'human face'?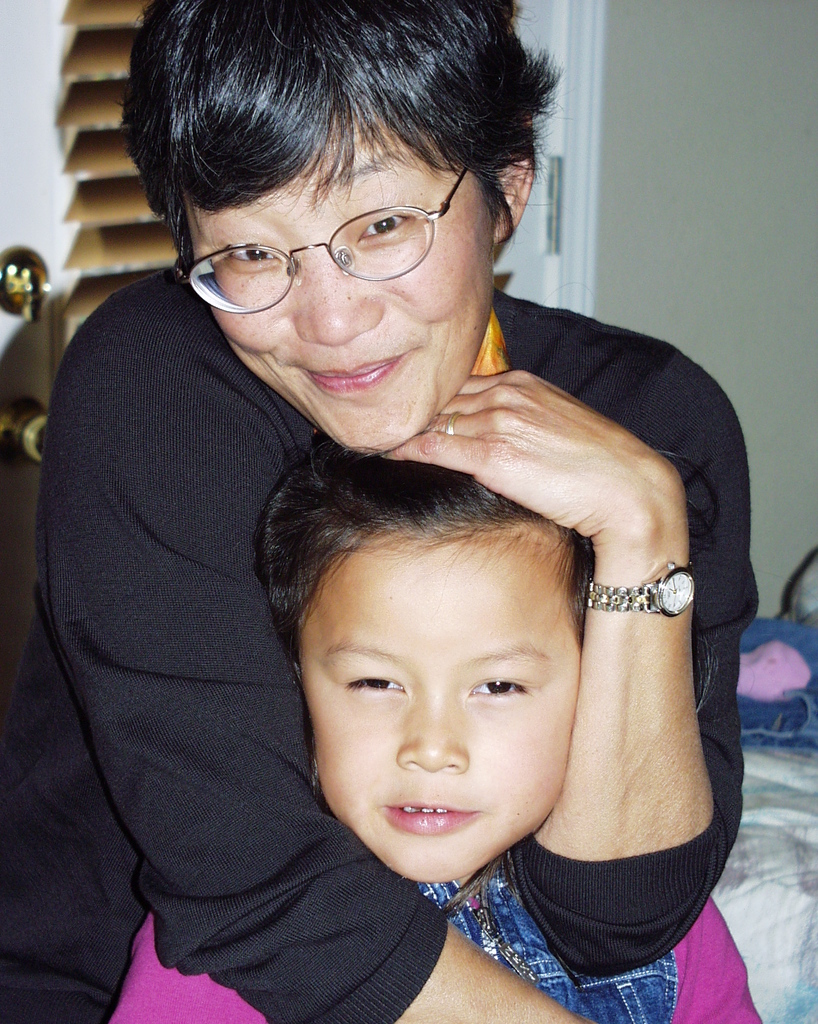
[299, 533, 579, 897]
